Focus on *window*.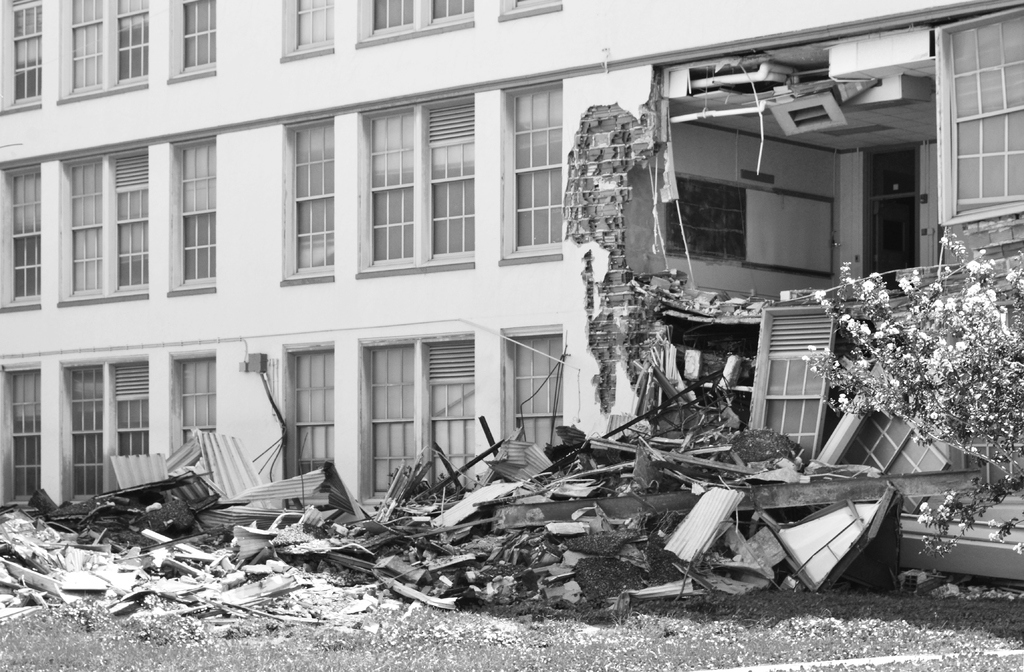
Focused at crop(114, 154, 154, 298).
